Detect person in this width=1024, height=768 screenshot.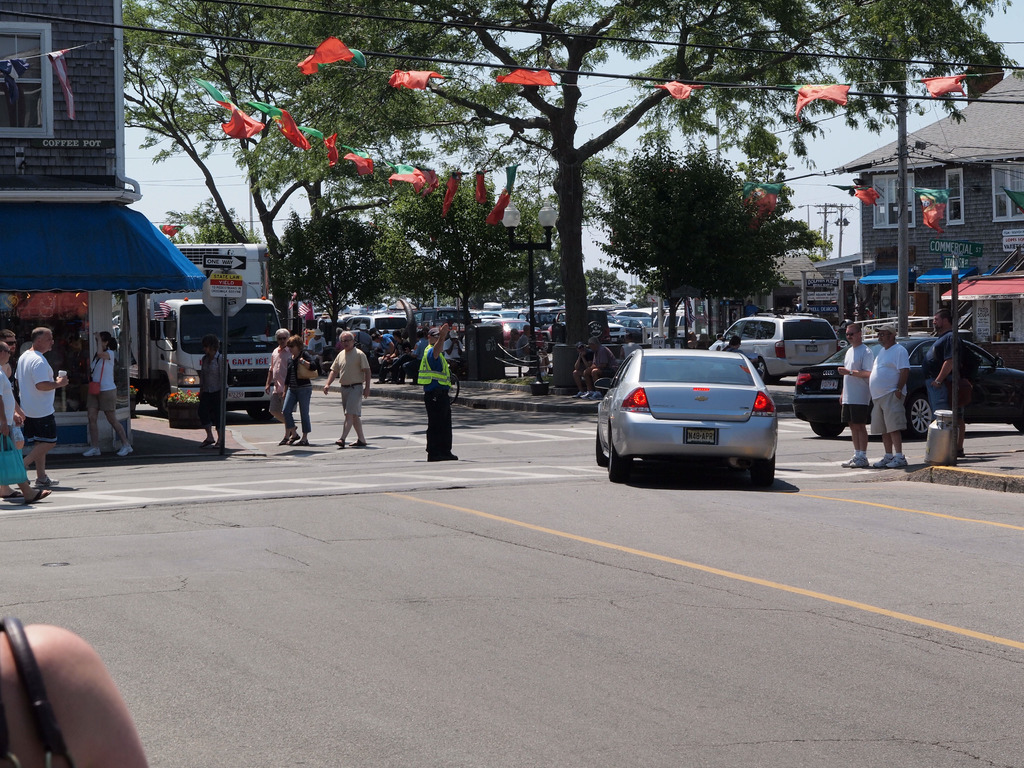
Detection: x1=0 y1=323 x2=24 y2=399.
